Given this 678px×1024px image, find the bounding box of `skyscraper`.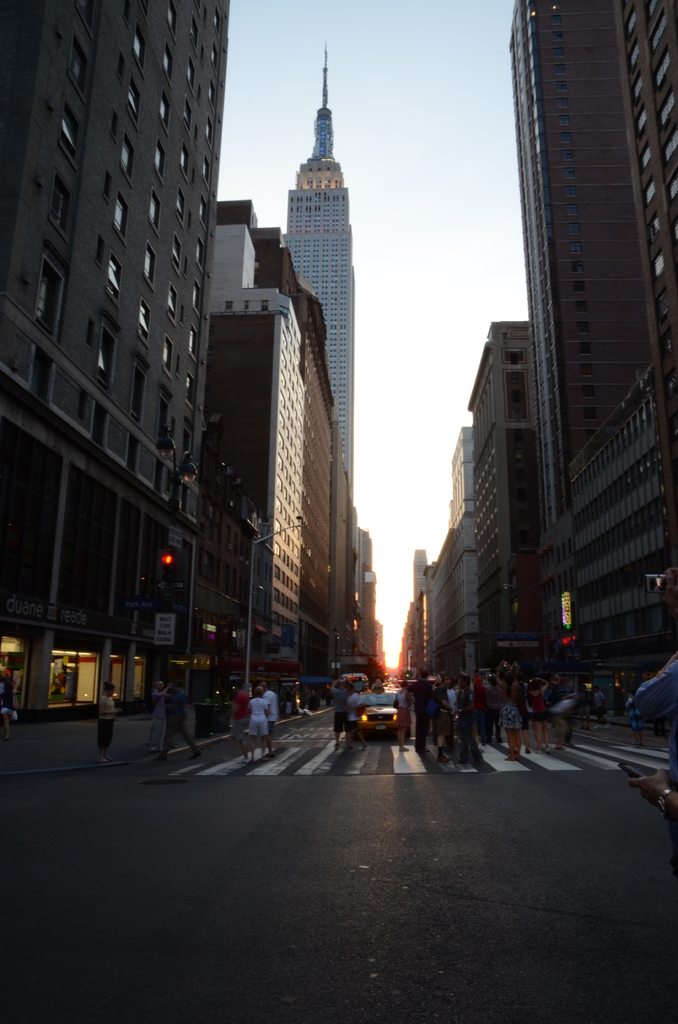
284 51 362 542.
